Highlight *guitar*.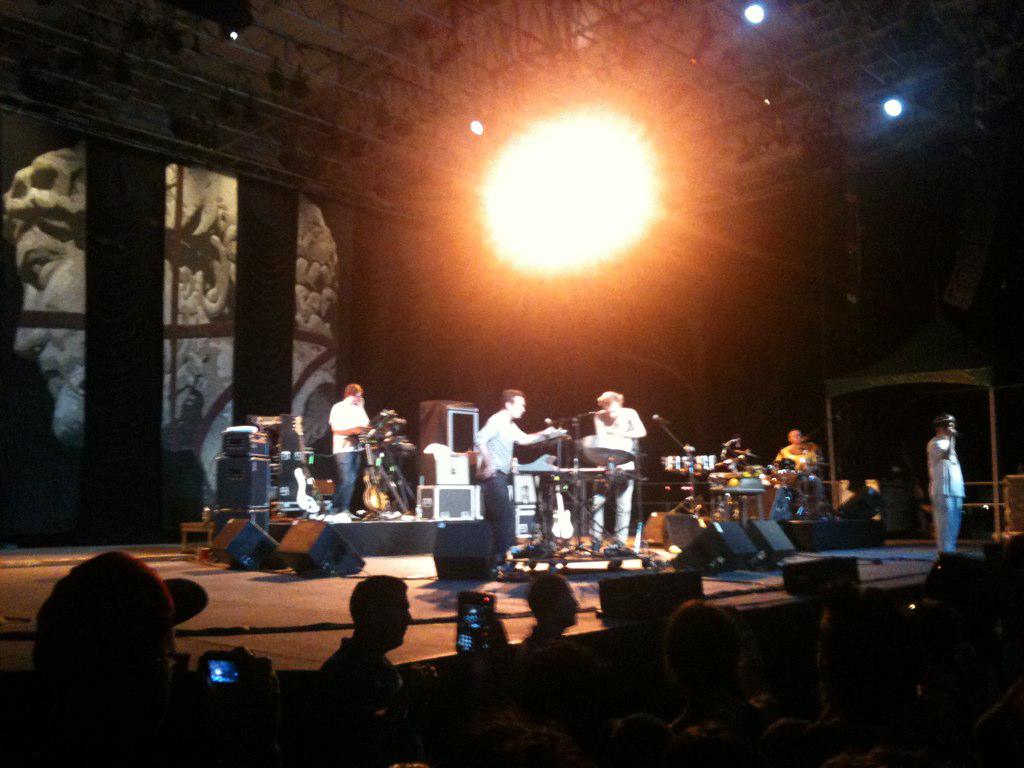
Highlighted region: bbox=(363, 441, 389, 511).
